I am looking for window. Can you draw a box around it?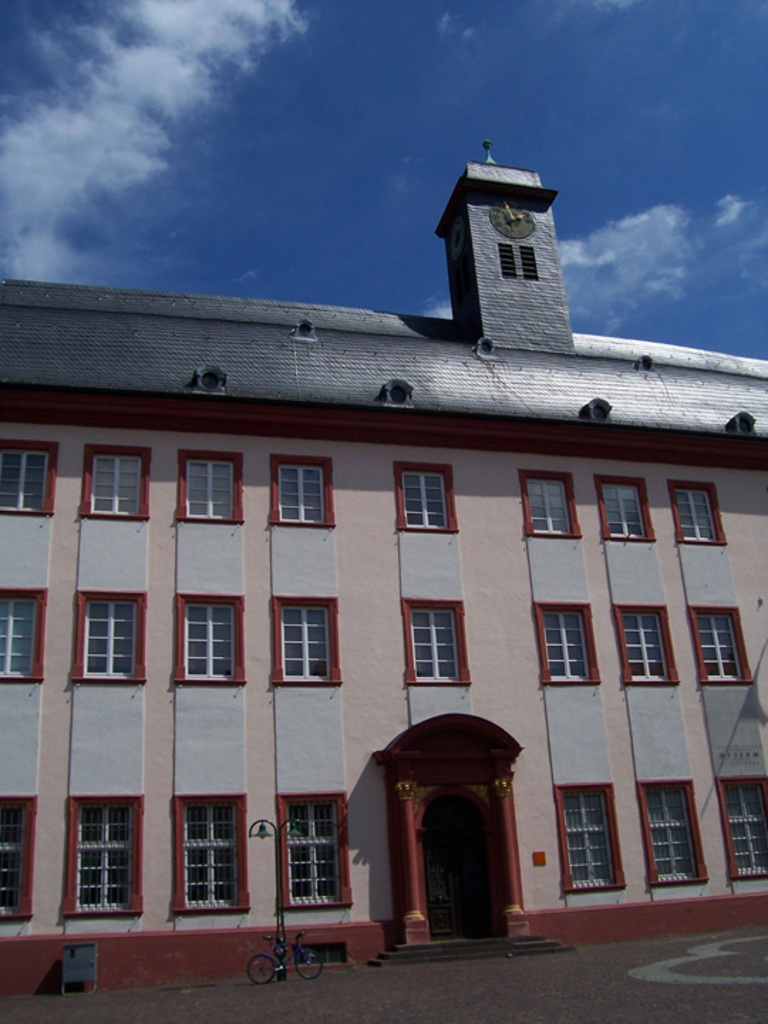
Sure, the bounding box is [3, 447, 55, 511].
